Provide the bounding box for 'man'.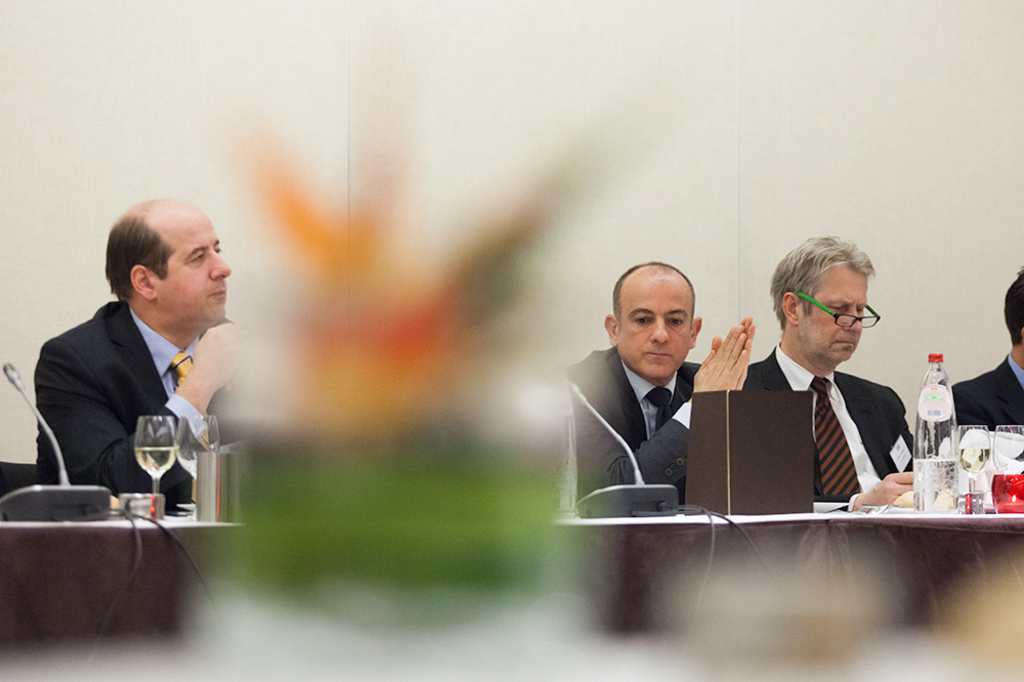
[954,261,1023,464].
